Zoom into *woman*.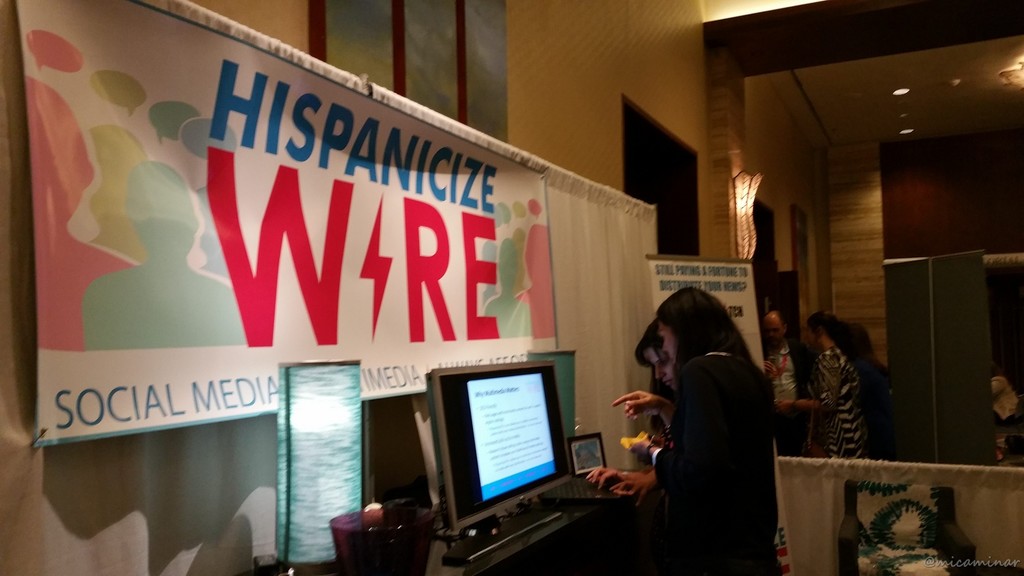
Zoom target: 635 317 682 390.
